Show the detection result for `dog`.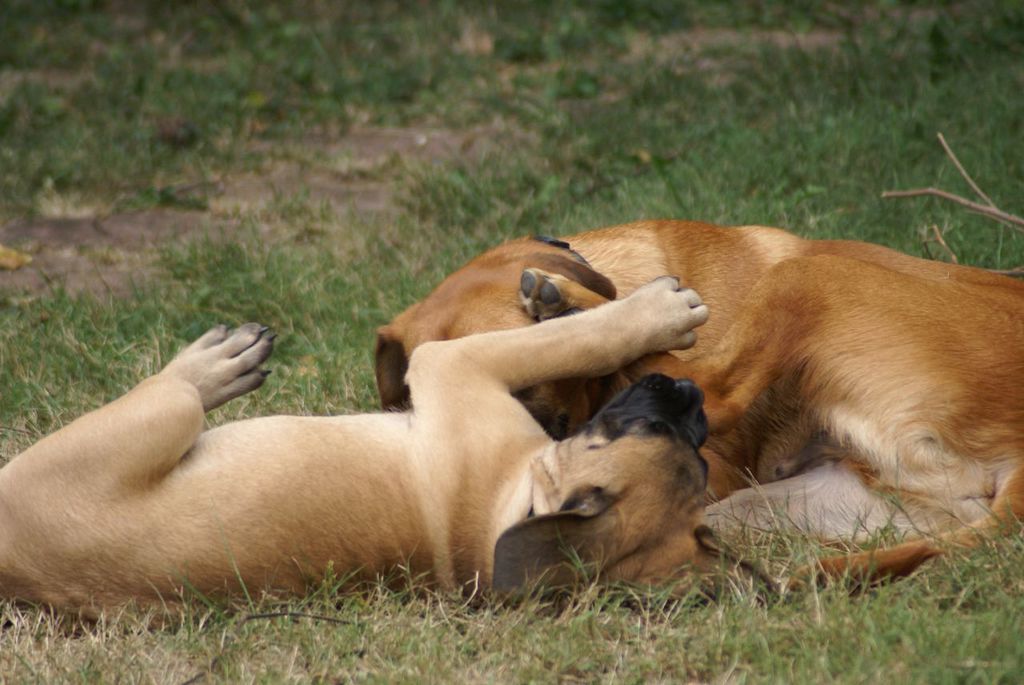
x1=376, y1=216, x2=1023, y2=592.
